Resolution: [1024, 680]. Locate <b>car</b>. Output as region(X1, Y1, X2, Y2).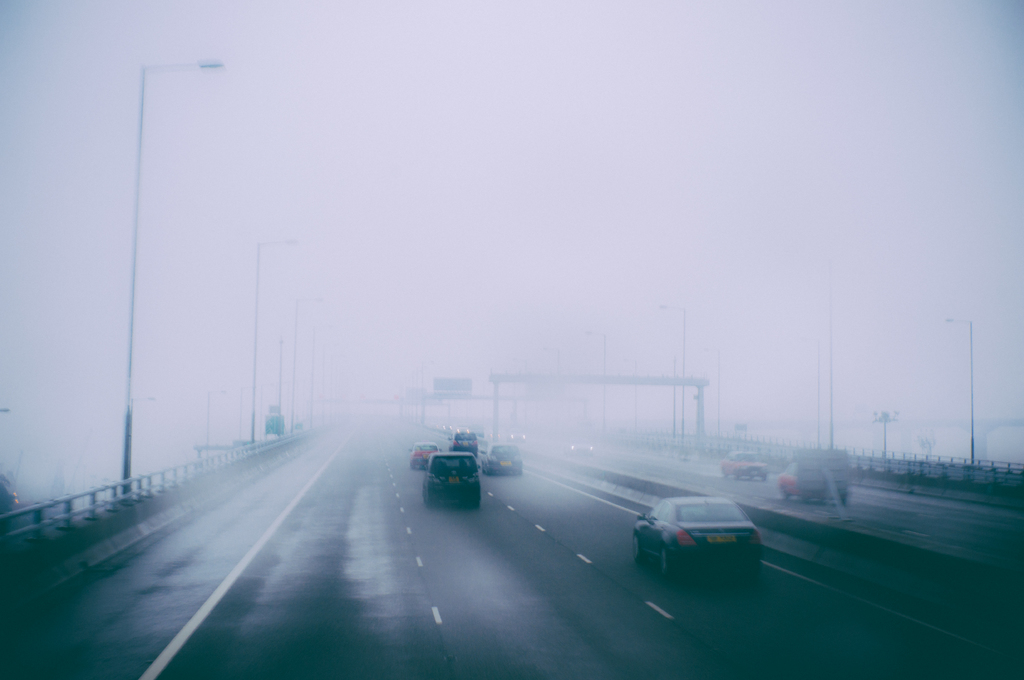
region(423, 452, 479, 512).
